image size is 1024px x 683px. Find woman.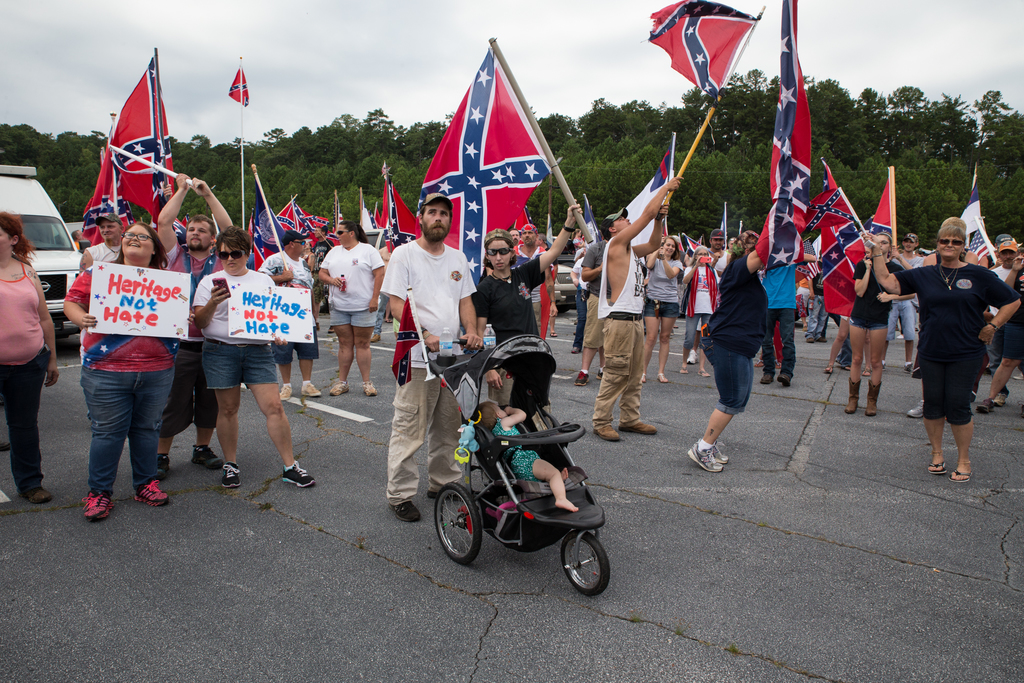
(left=682, top=247, right=721, bottom=377).
